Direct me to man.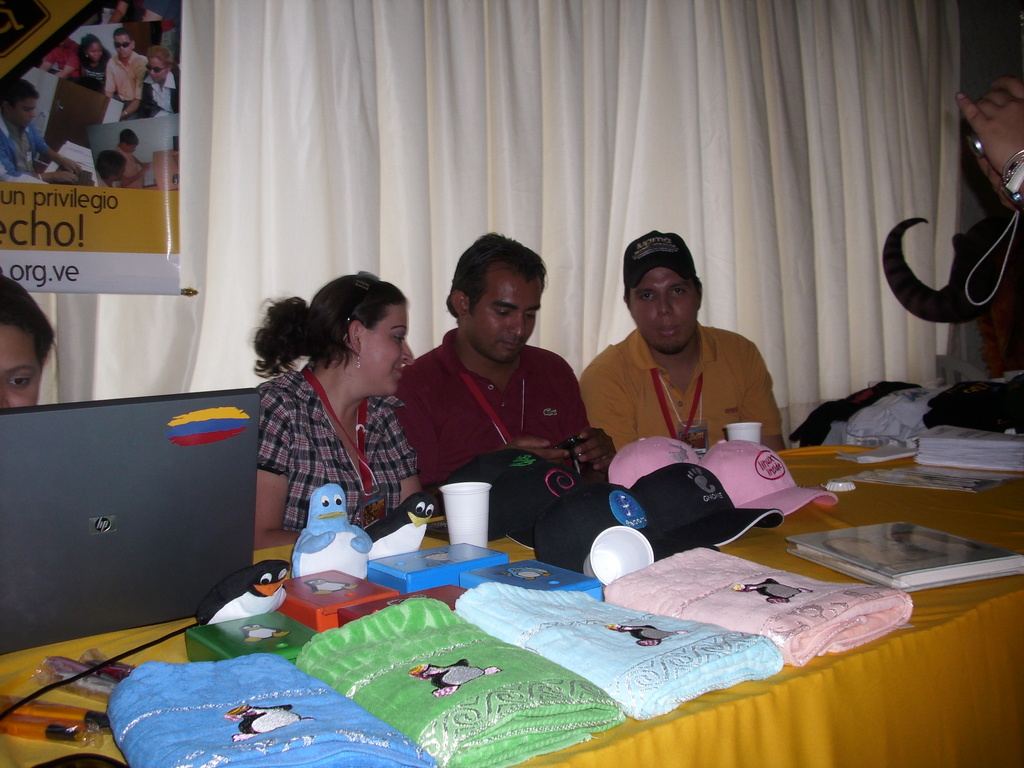
Direction: <box>107,29,149,119</box>.
